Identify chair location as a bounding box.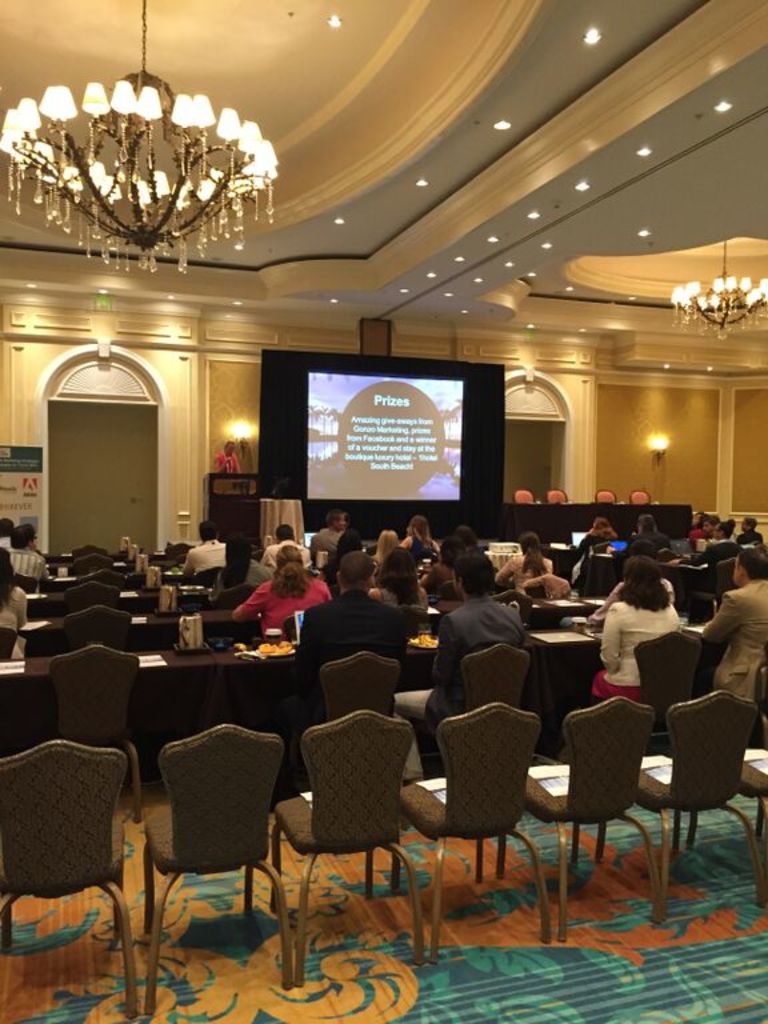
483:593:535:623.
